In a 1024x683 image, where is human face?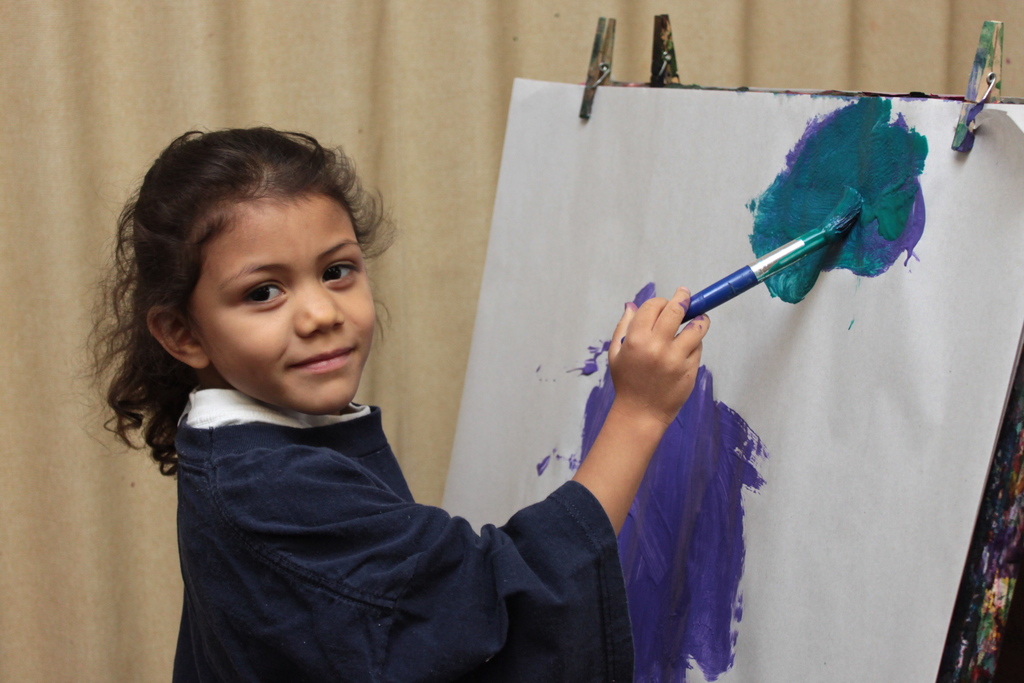
l=190, t=183, r=380, b=410.
